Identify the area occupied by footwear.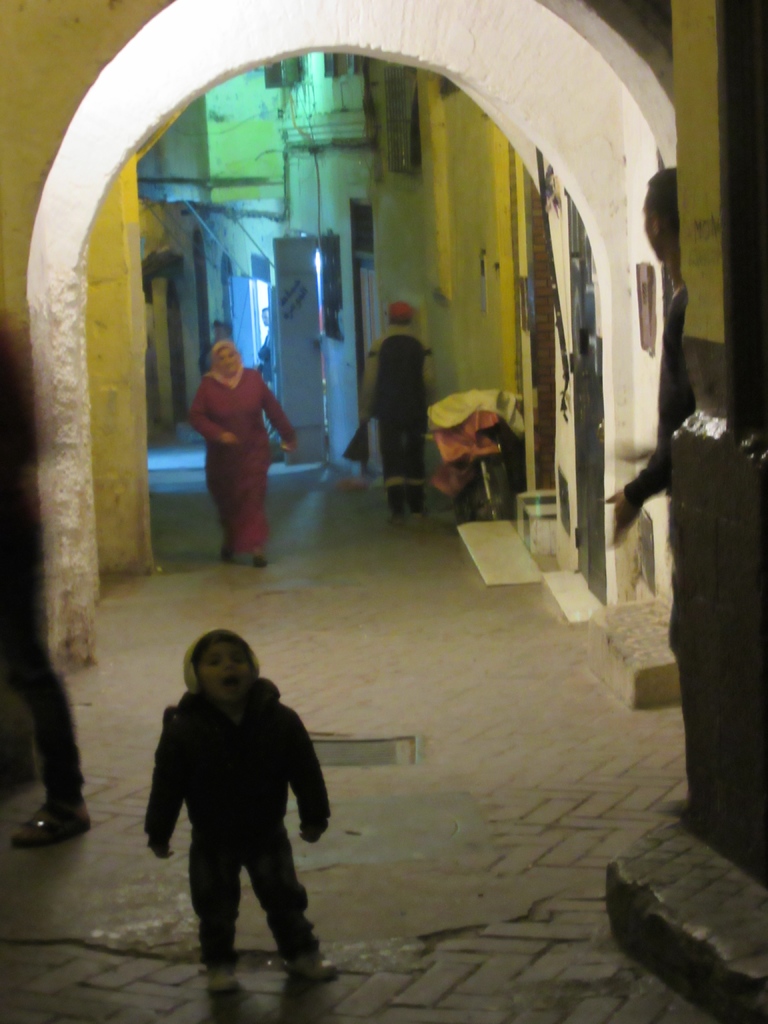
Area: (15,799,92,843).
